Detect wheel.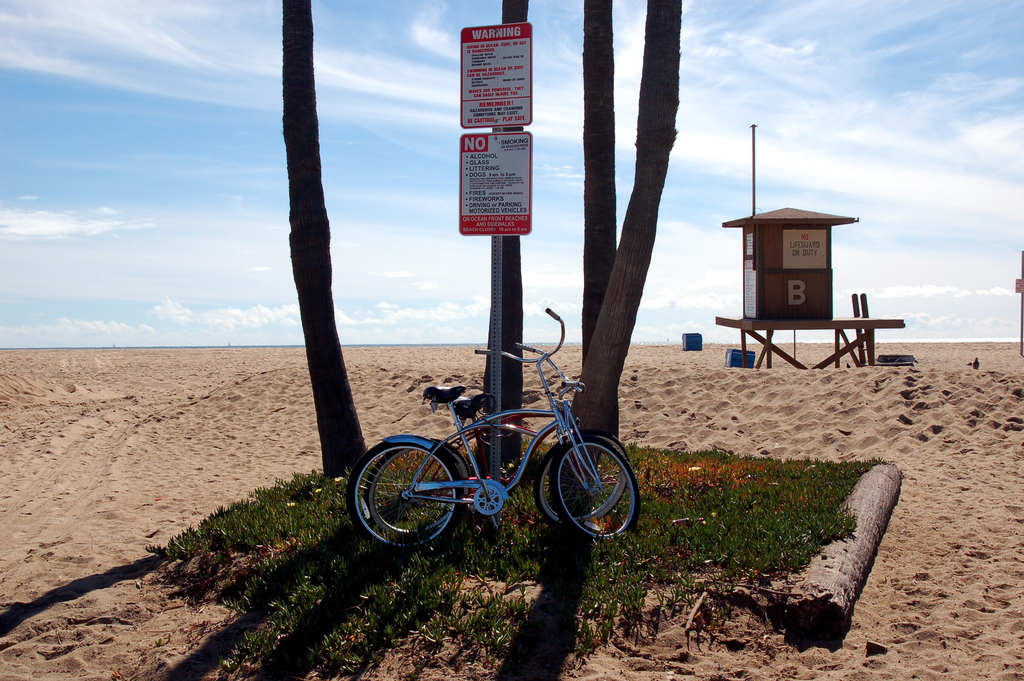
Detected at [x1=532, y1=425, x2=627, y2=523].
